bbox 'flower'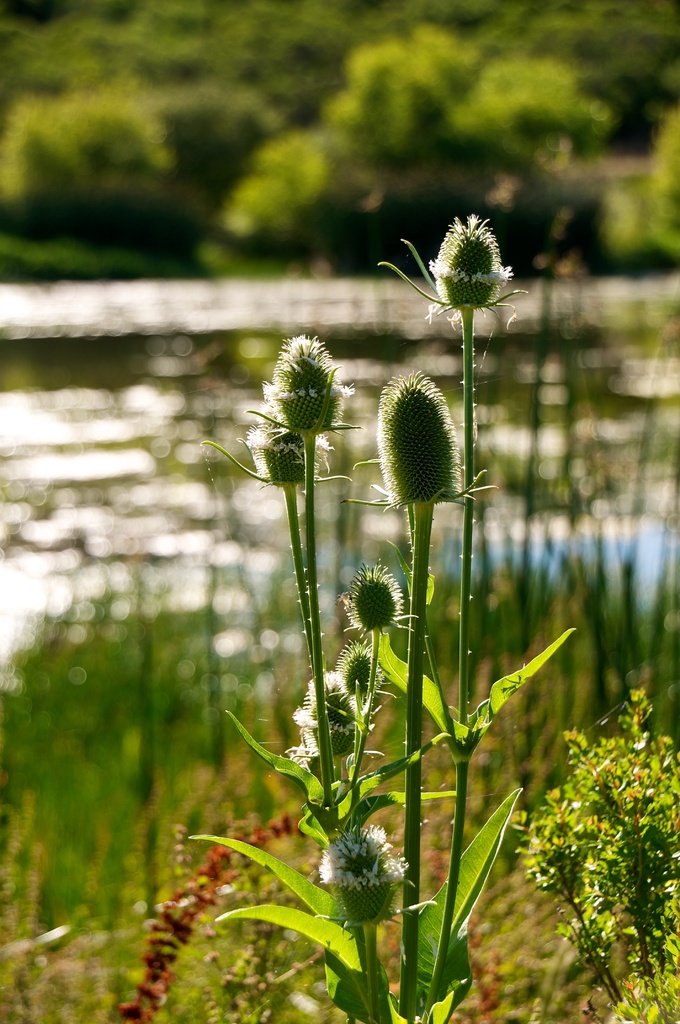
region(319, 828, 417, 933)
